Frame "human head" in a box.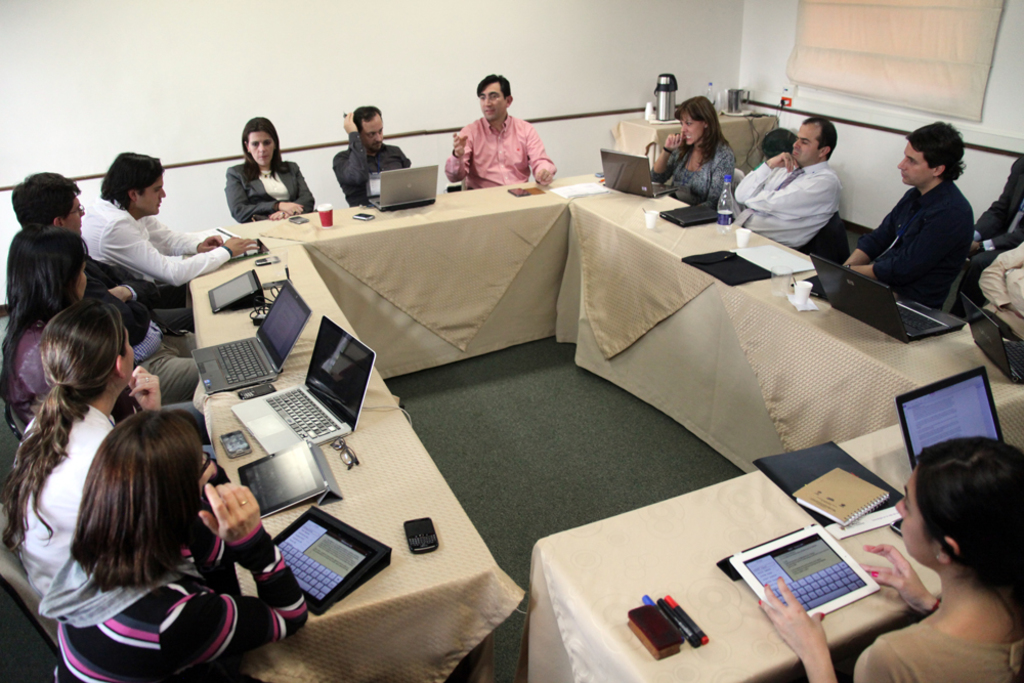
(x1=241, y1=117, x2=281, y2=166).
